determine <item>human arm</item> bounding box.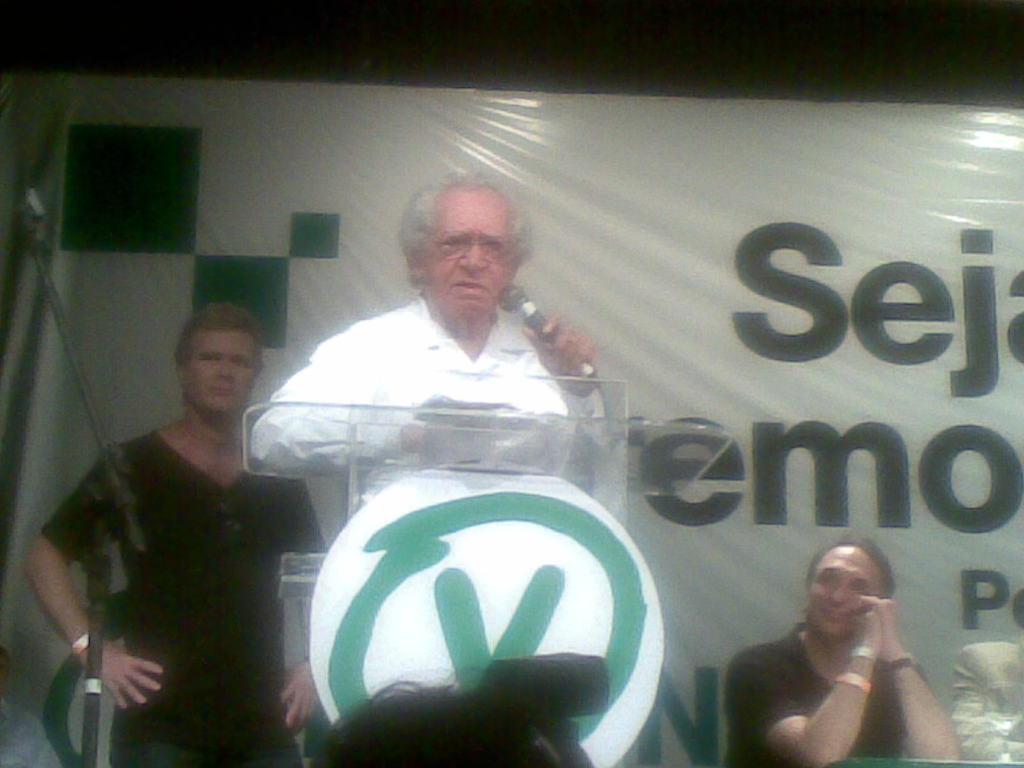
Determined: <bbox>24, 445, 166, 721</bbox>.
